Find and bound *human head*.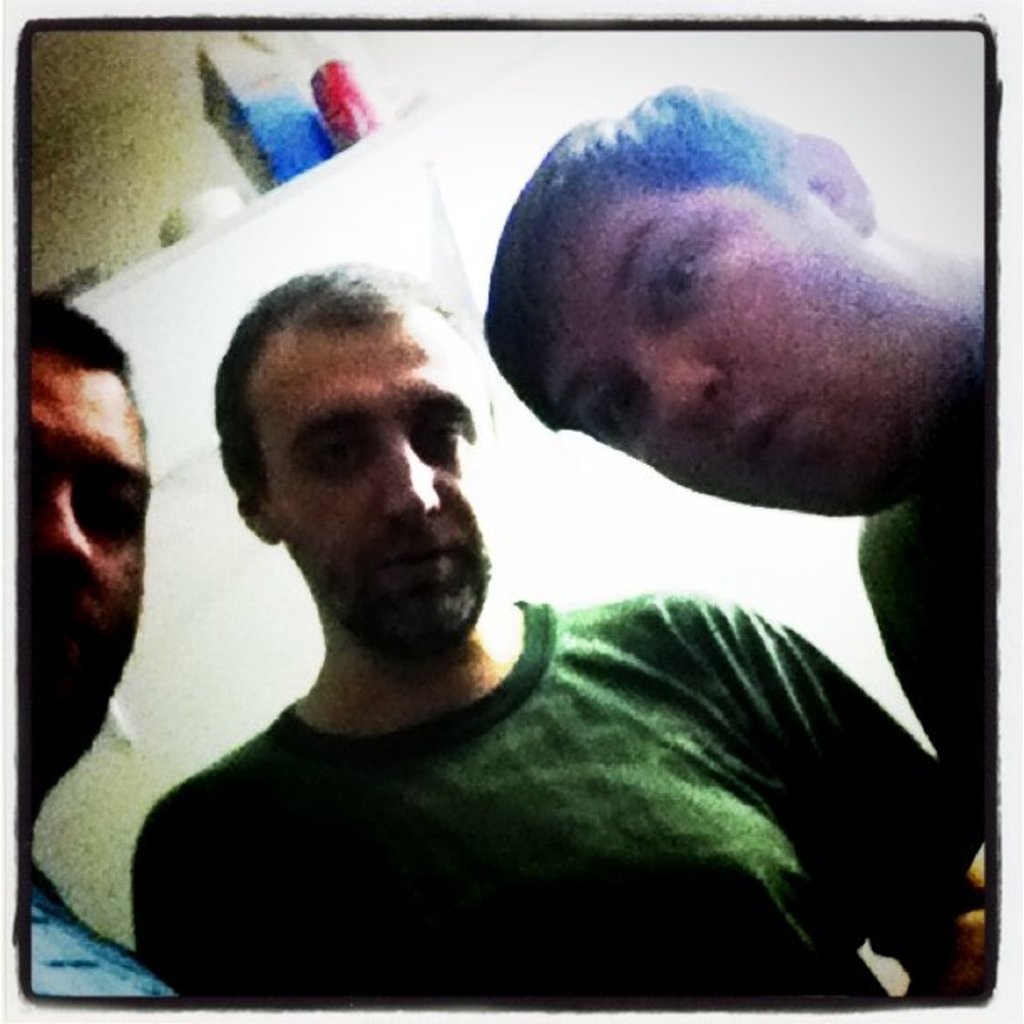
Bound: crop(214, 256, 490, 671).
